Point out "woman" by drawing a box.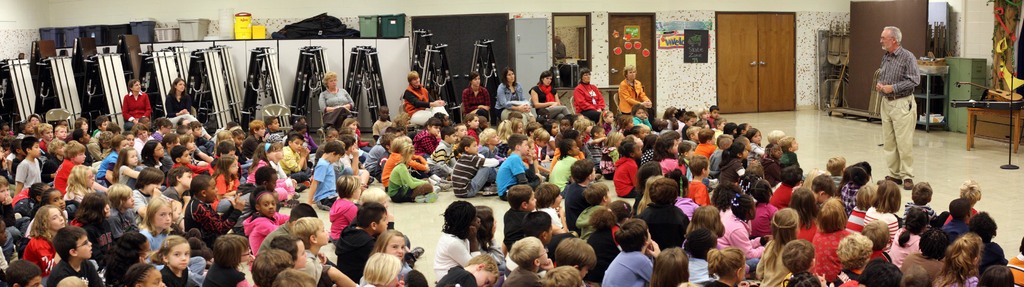
Rect(400, 70, 451, 129).
